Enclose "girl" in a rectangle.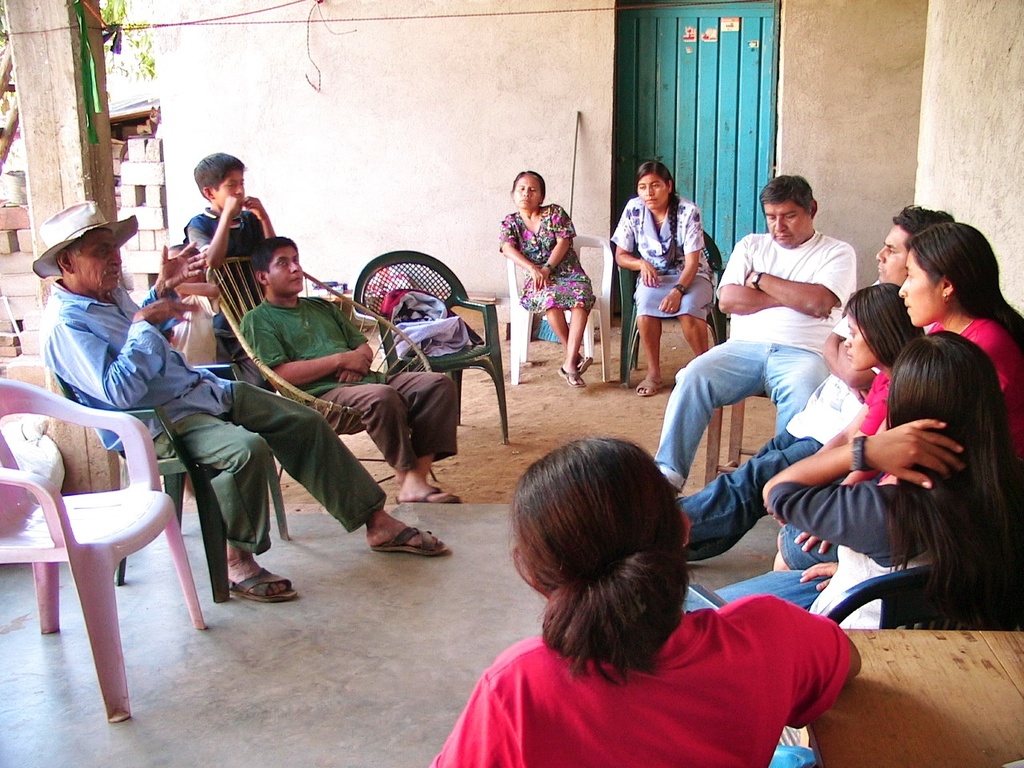
[left=842, top=216, right=1023, bottom=446].
